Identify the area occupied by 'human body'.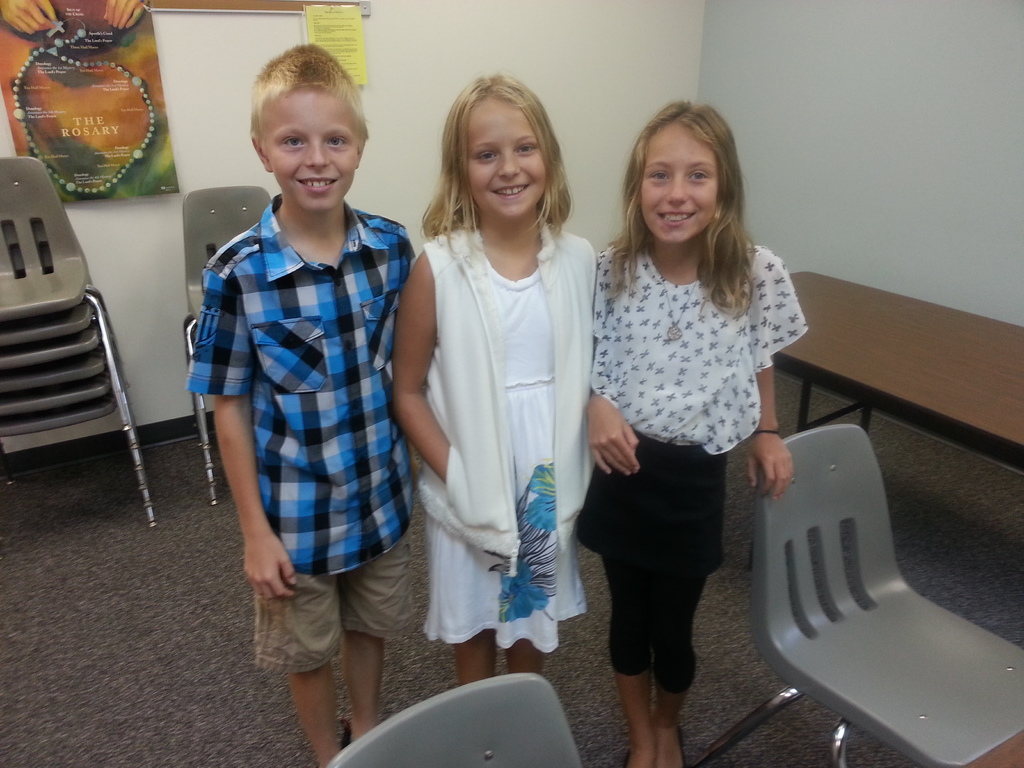
Area: (x1=181, y1=42, x2=419, y2=767).
